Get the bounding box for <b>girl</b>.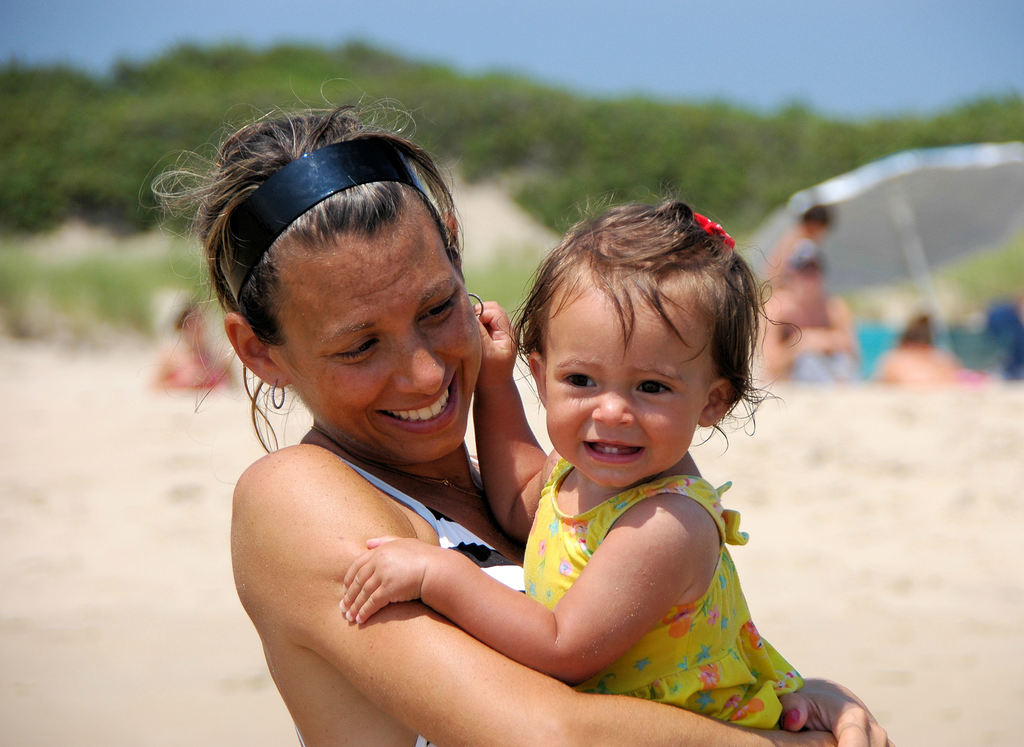
<bbox>150, 94, 886, 746</bbox>.
